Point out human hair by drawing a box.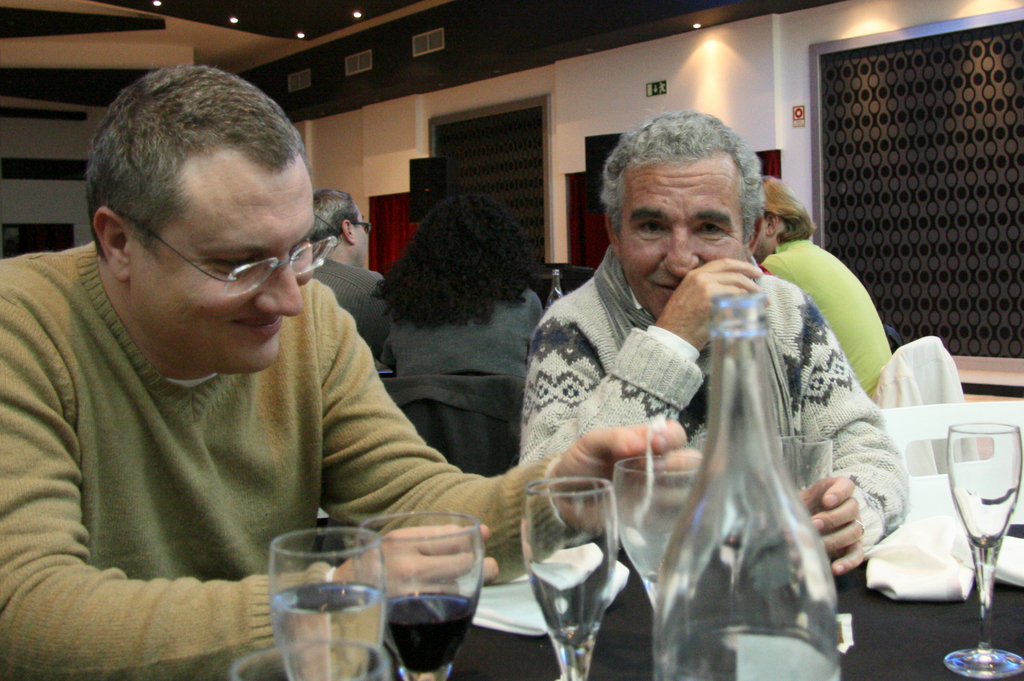
bbox(83, 52, 310, 322).
